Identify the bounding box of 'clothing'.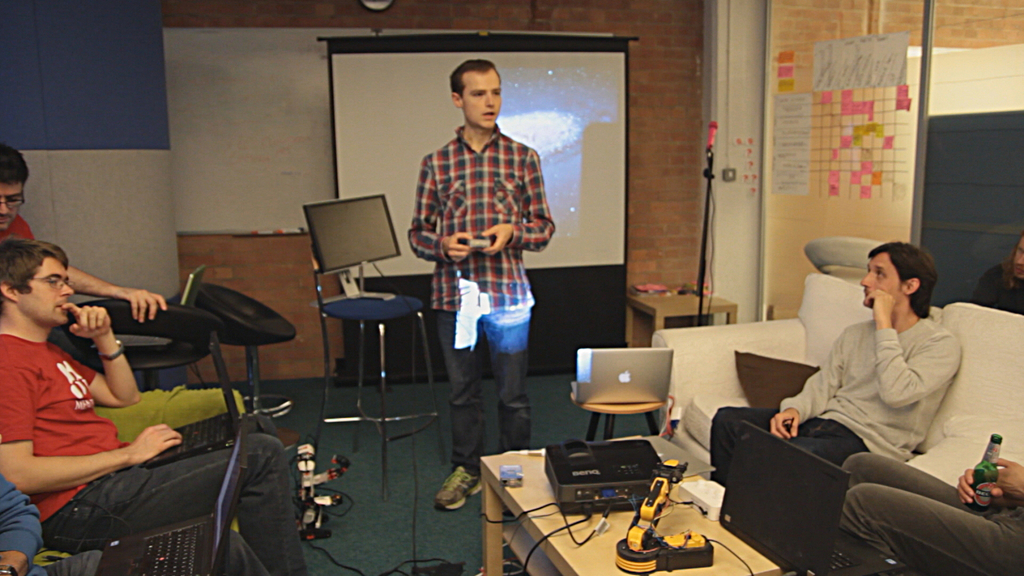
[0, 330, 319, 575].
